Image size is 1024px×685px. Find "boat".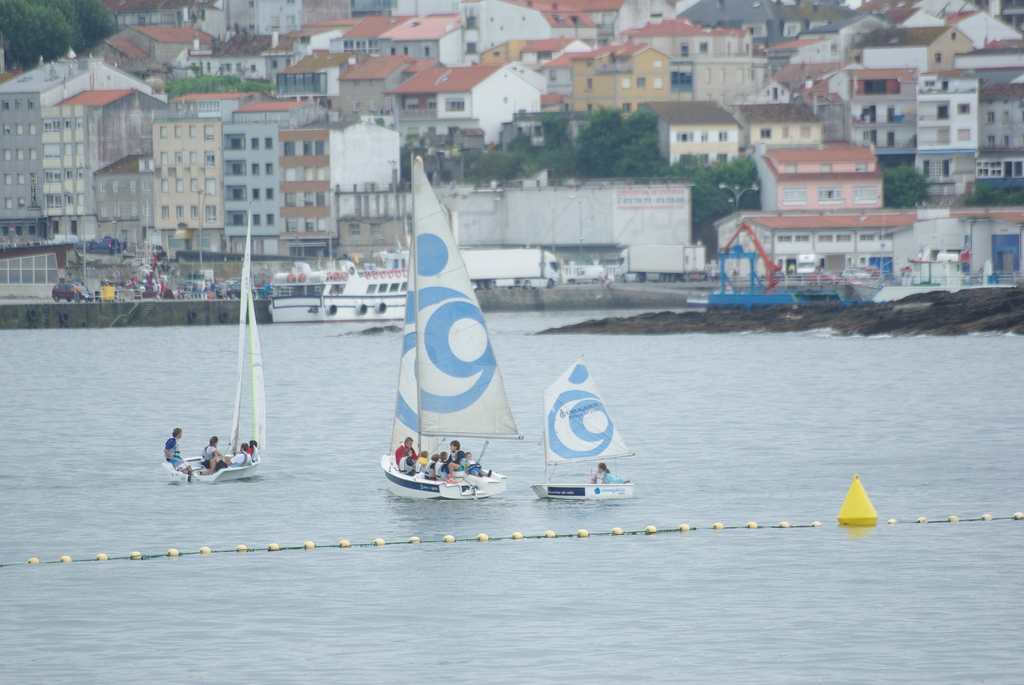
box=[270, 268, 409, 327].
